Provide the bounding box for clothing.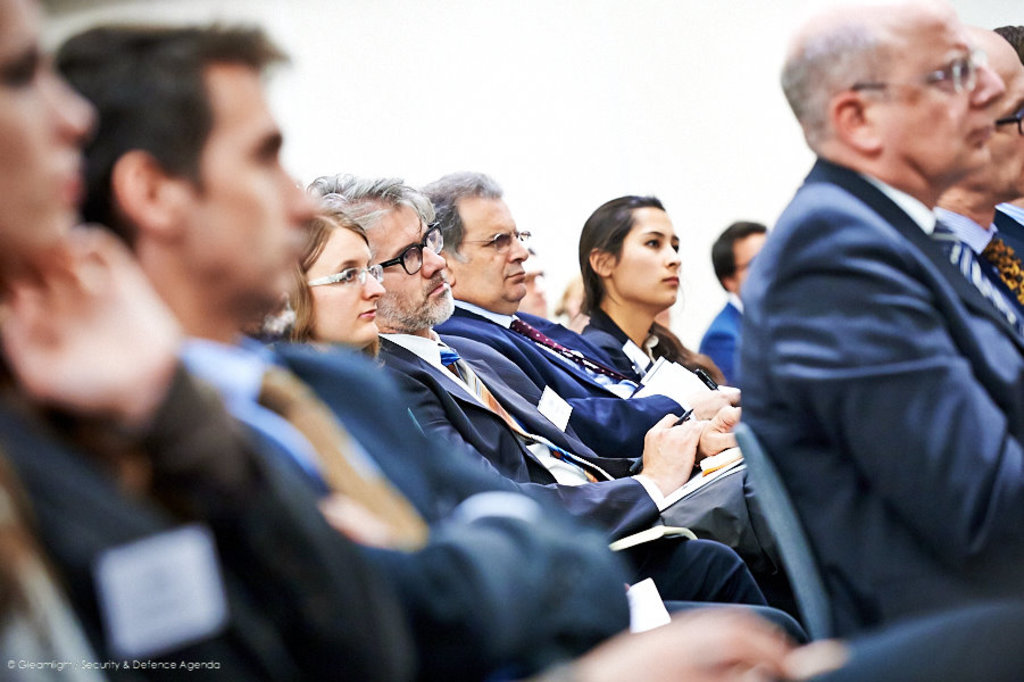
crop(0, 306, 759, 681).
